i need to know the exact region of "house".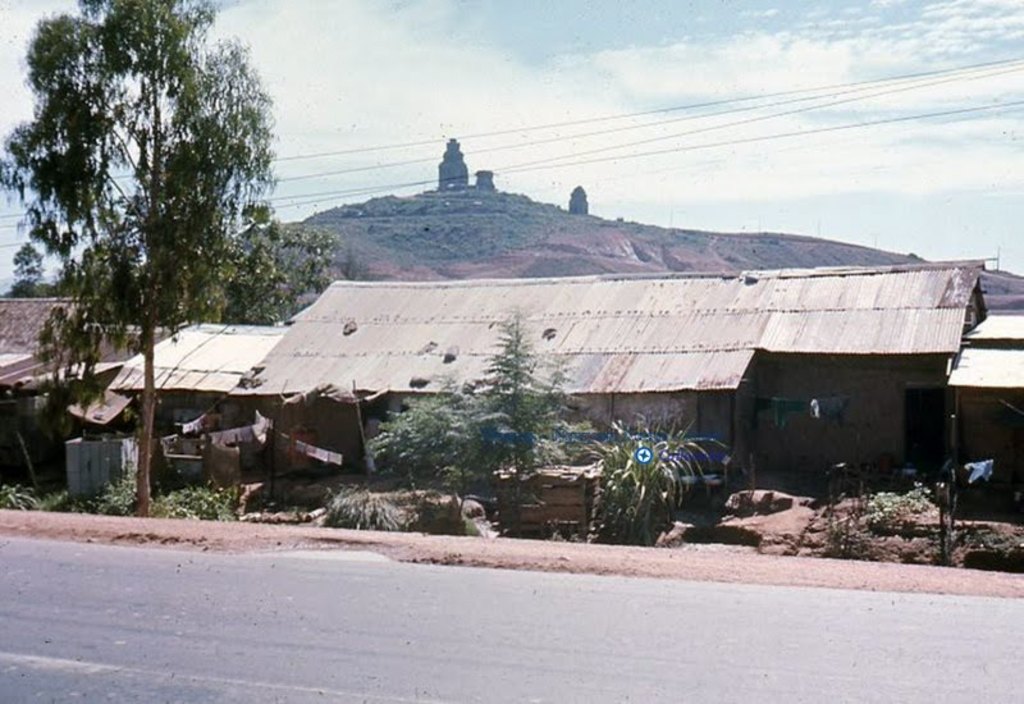
Region: (215,261,1023,527).
